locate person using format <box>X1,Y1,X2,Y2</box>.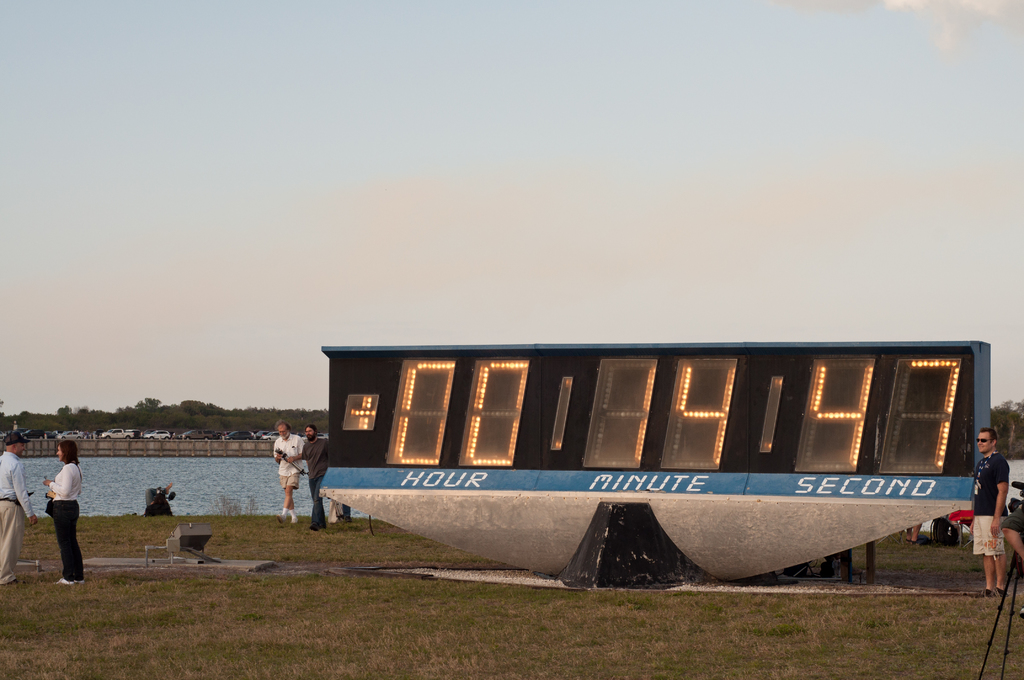
<box>271,421,303,528</box>.
